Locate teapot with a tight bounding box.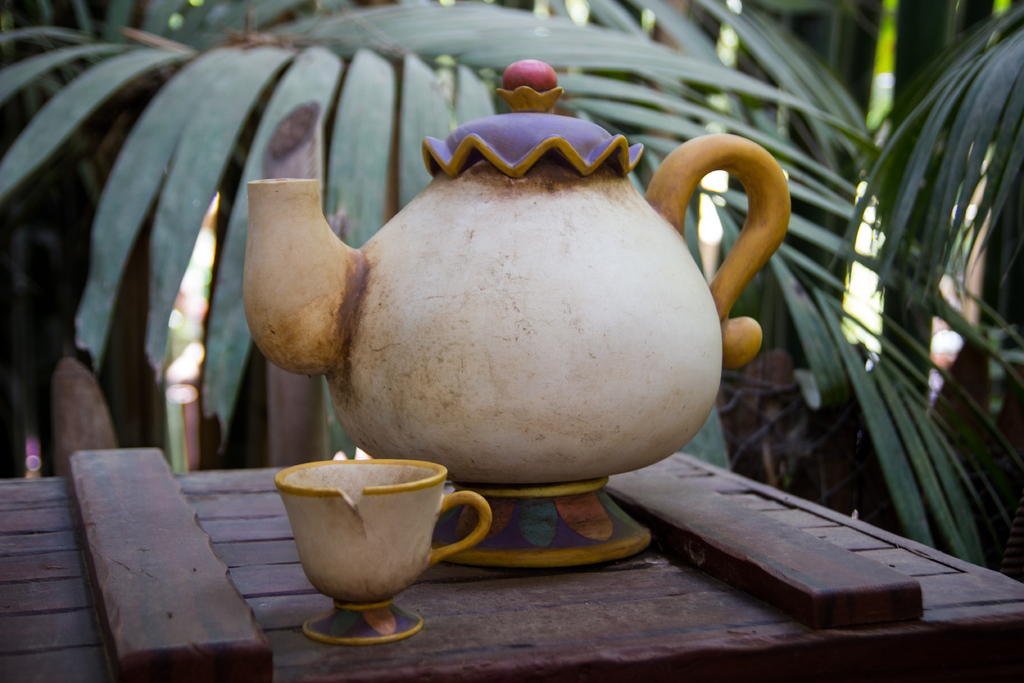
[x1=239, y1=60, x2=789, y2=572].
